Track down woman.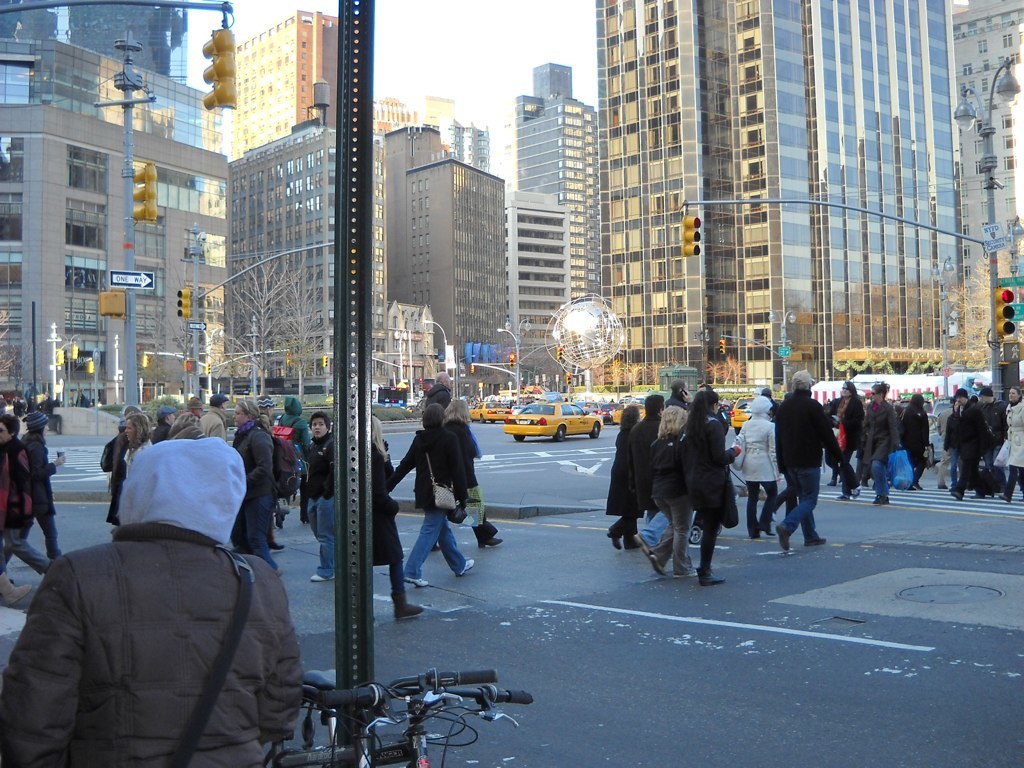
Tracked to <region>229, 400, 297, 578</region>.
